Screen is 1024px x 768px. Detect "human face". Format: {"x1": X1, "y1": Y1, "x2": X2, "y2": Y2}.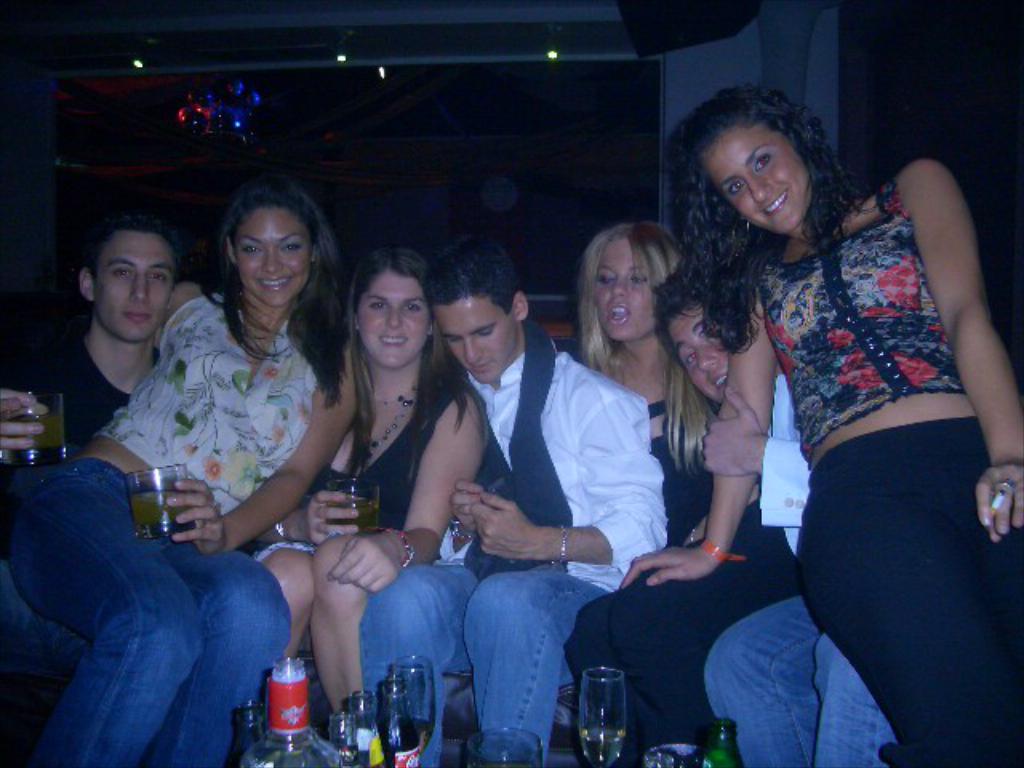
{"x1": 98, "y1": 235, "x2": 181, "y2": 344}.
